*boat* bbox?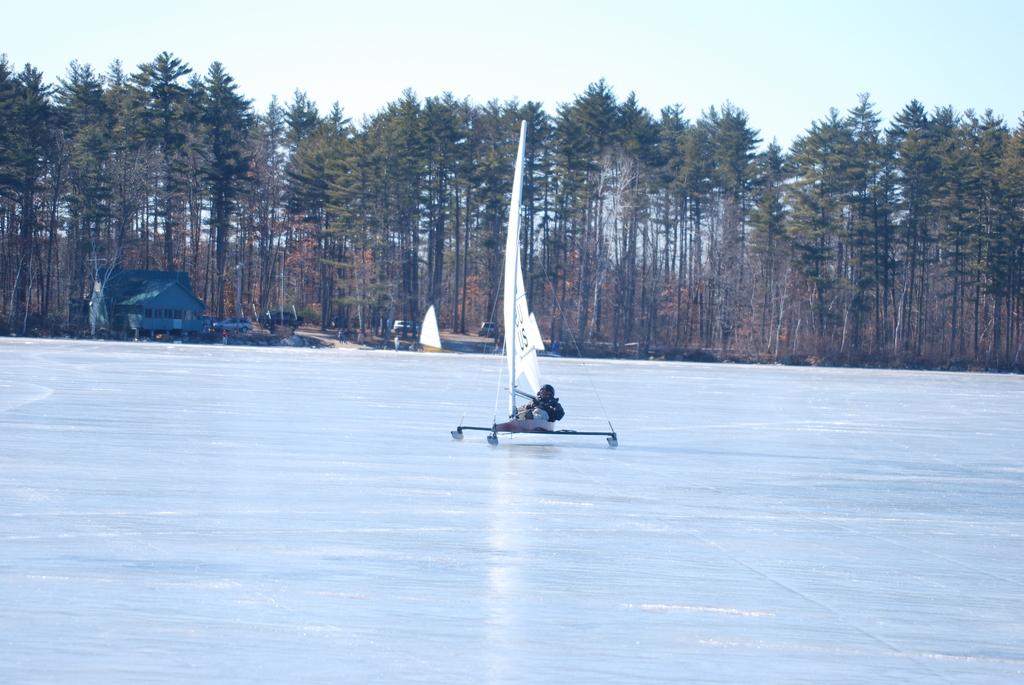
select_region(446, 173, 634, 469)
